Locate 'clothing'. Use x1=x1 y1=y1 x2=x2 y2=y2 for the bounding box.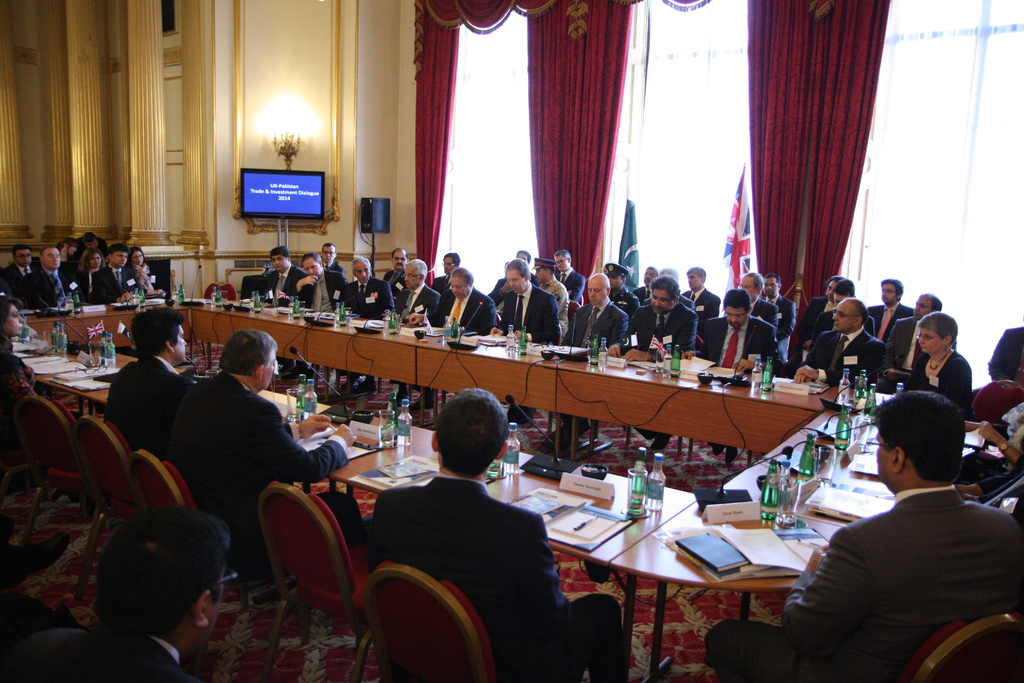
x1=694 y1=309 x2=773 y2=363.
